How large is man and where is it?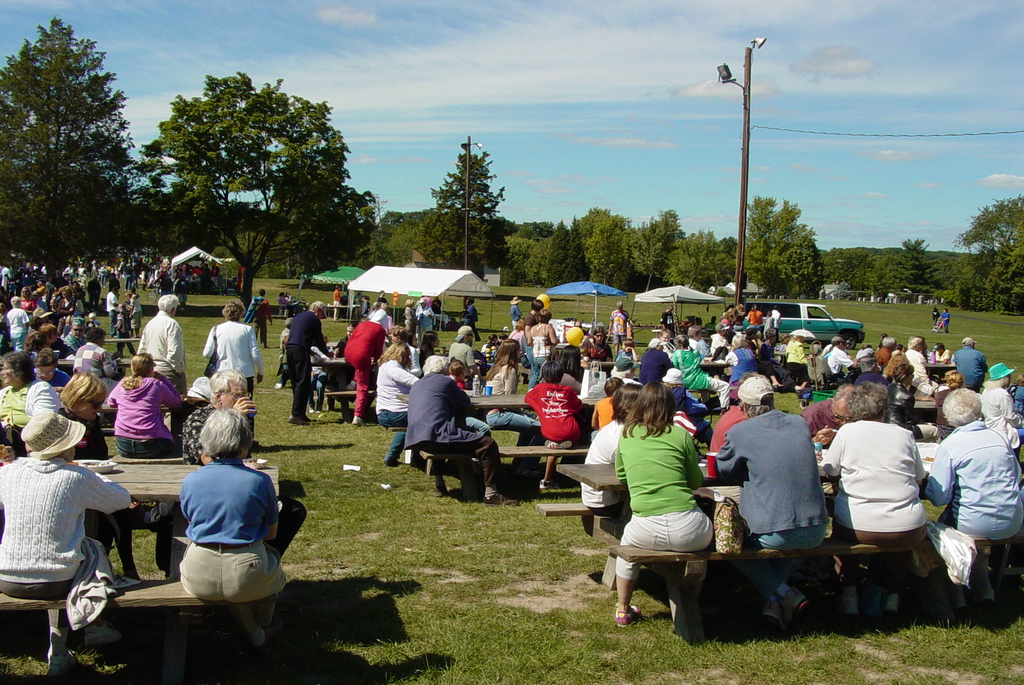
Bounding box: [820, 336, 860, 385].
